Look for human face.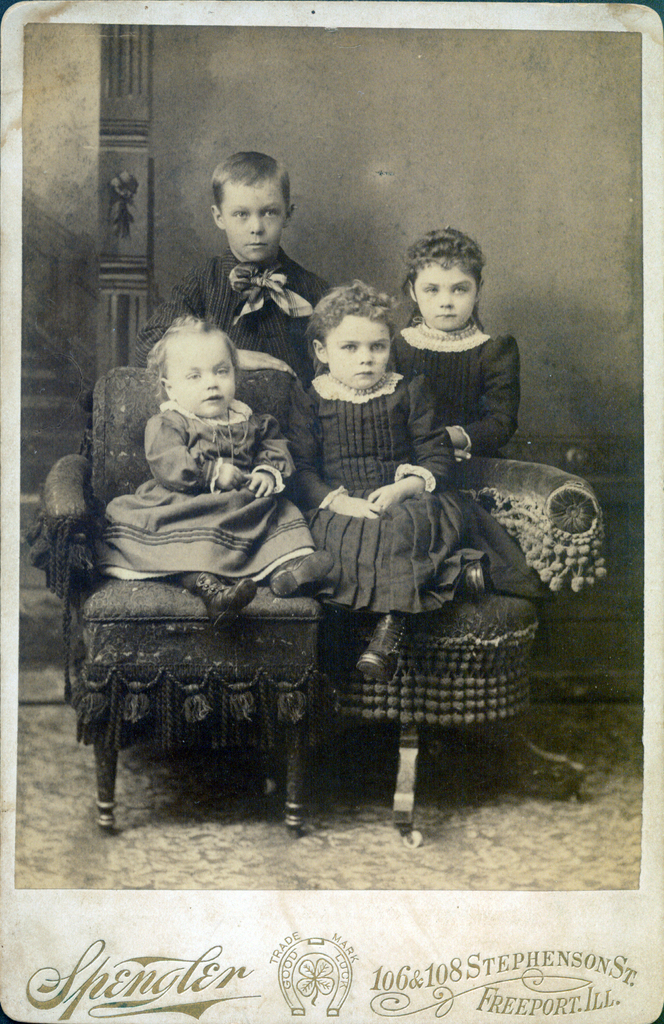
Found: (left=324, top=314, right=388, bottom=389).
